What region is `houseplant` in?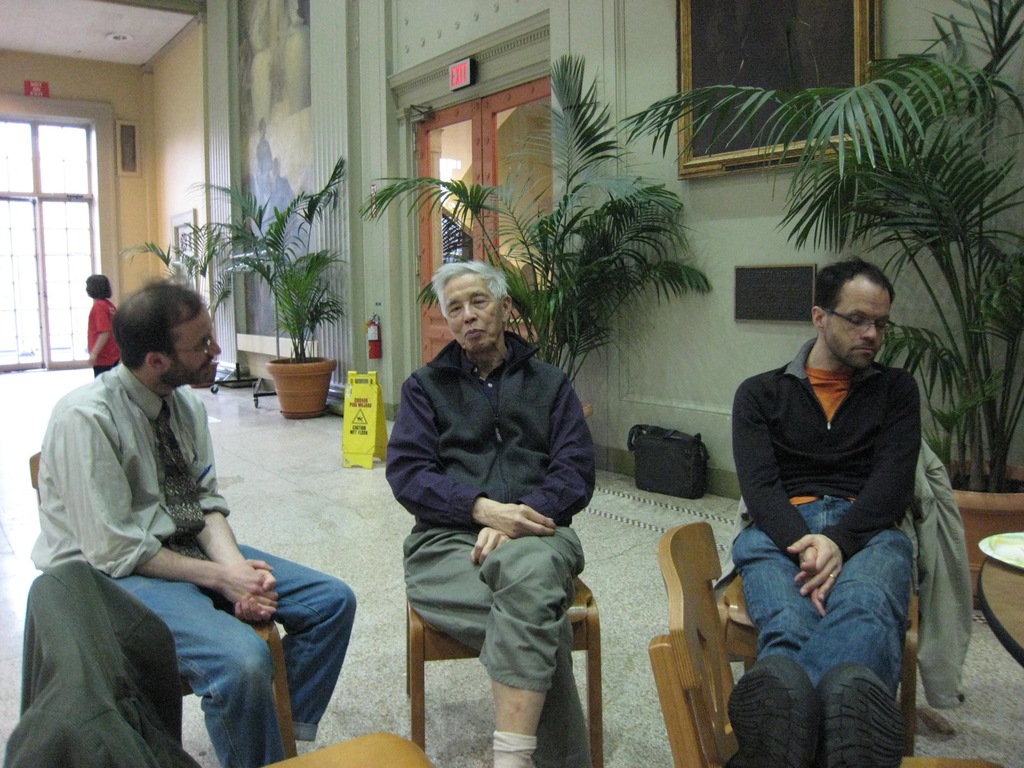
left=625, top=0, right=1023, bottom=603.
